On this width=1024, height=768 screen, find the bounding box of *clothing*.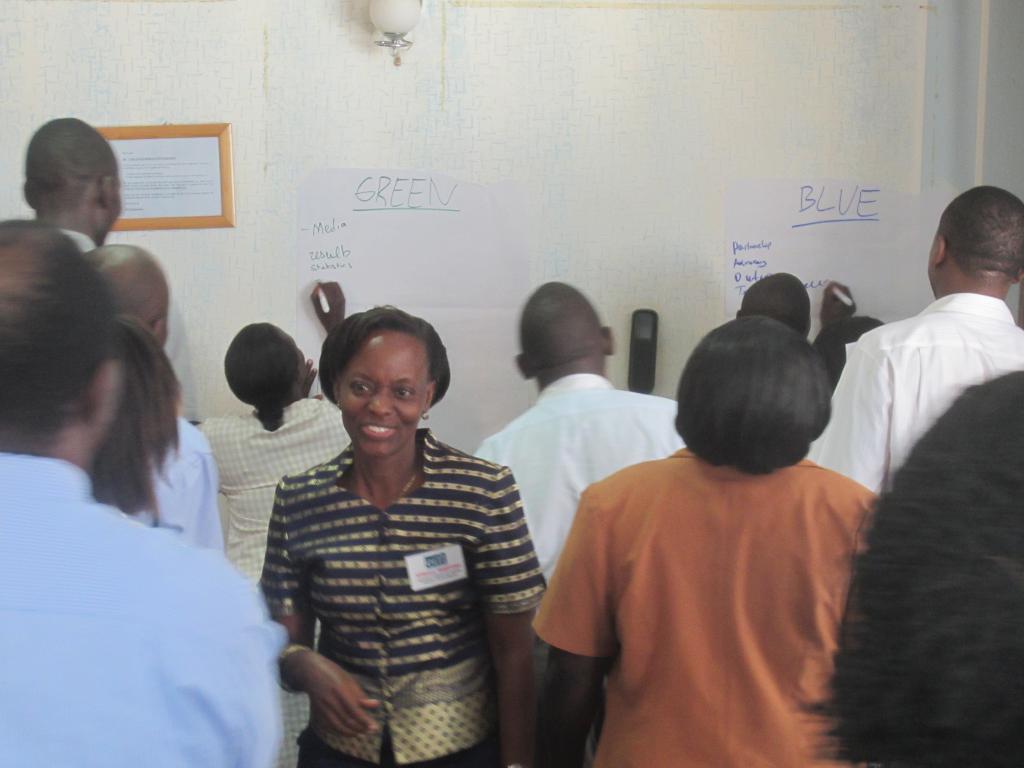
Bounding box: bbox=(131, 410, 230, 560).
